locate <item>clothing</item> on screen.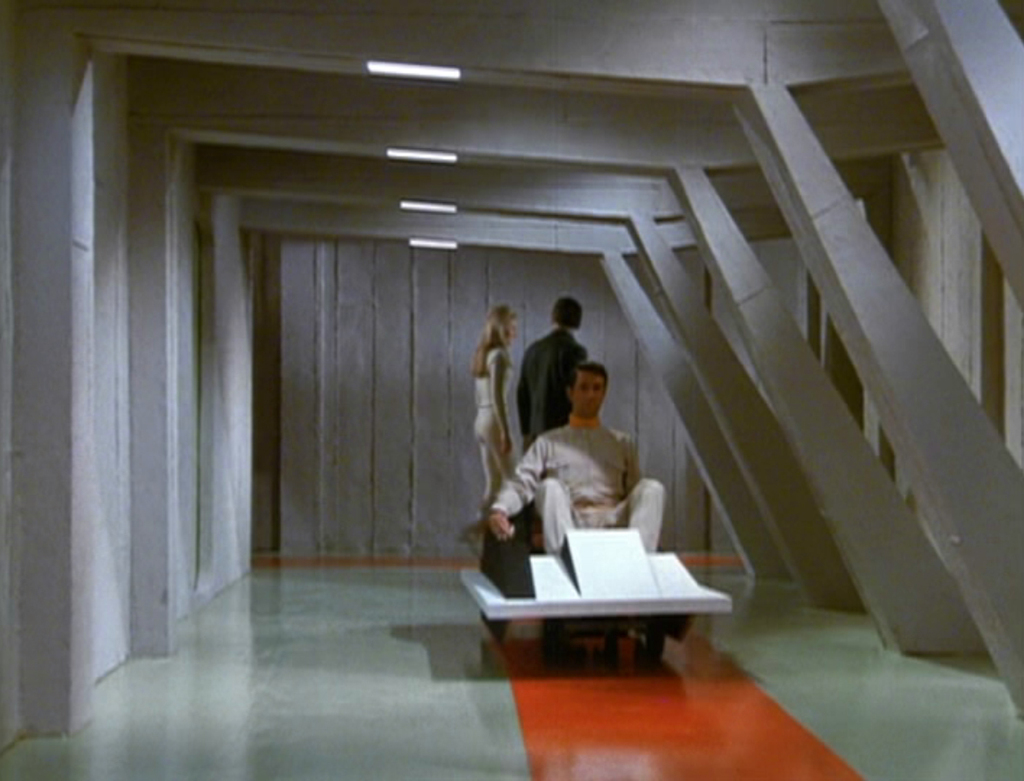
On screen at <region>493, 366, 677, 575</region>.
